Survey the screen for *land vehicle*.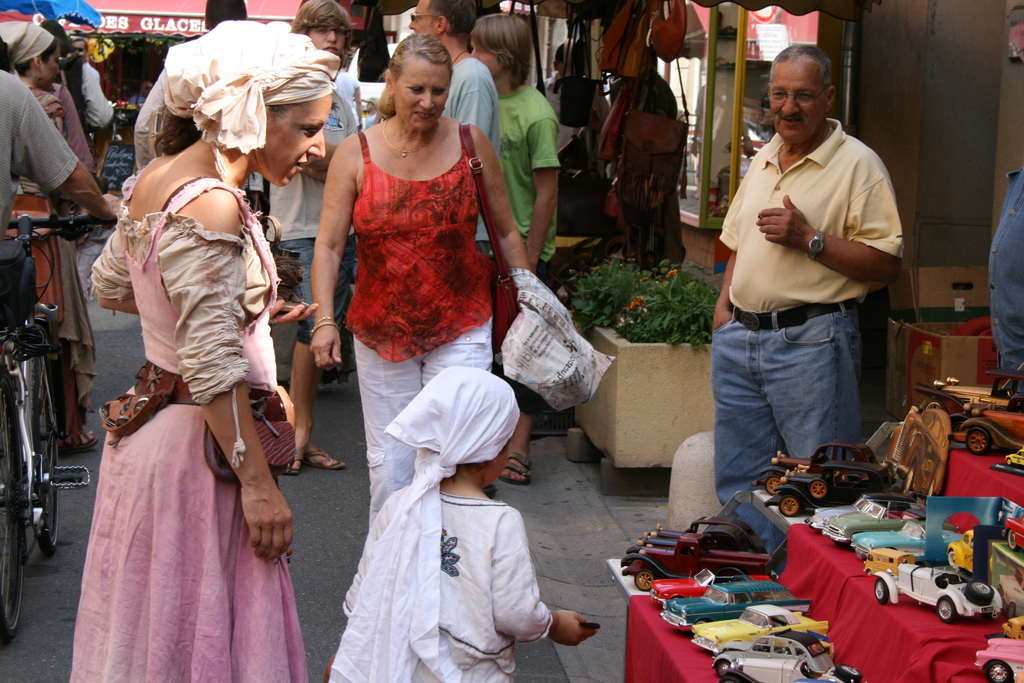
Survey found: 657:520:758:544.
